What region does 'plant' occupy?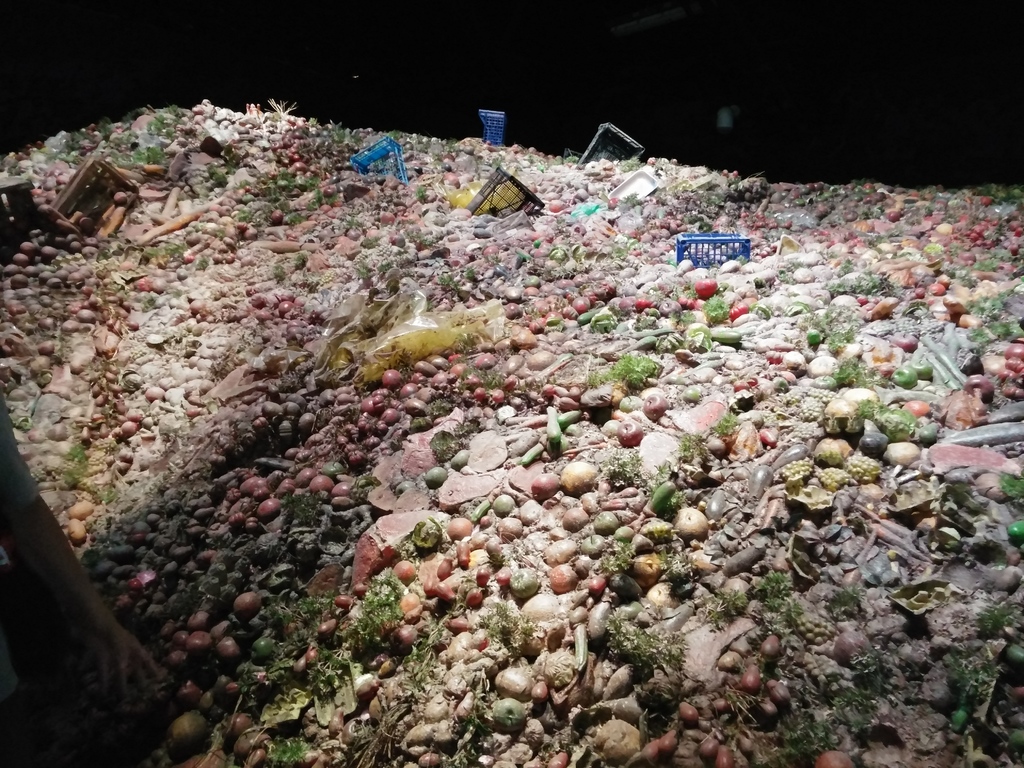
{"x1": 464, "y1": 265, "x2": 476, "y2": 278}.
